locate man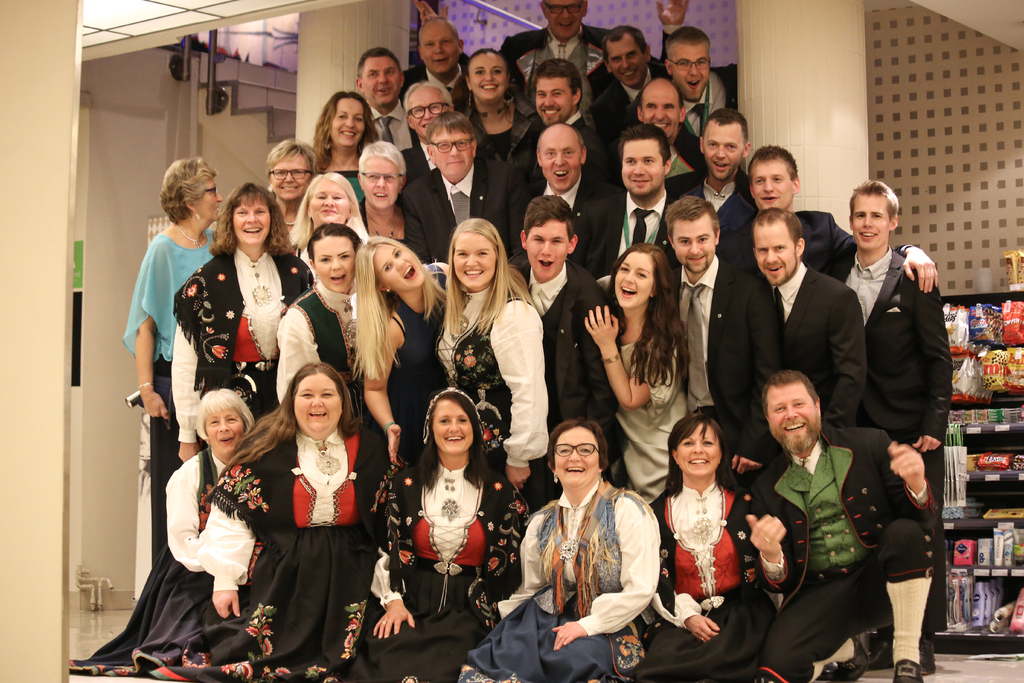
locate(464, 0, 685, 129)
